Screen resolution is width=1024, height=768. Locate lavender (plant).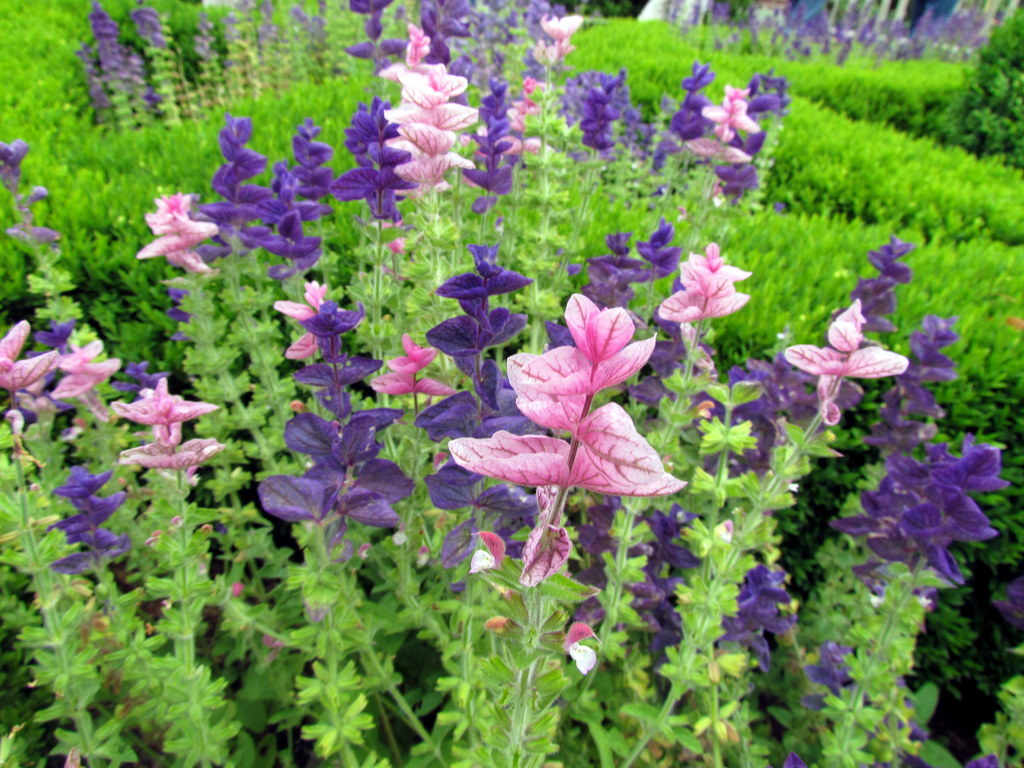
(x1=138, y1=188, x2=210, y2=365).
